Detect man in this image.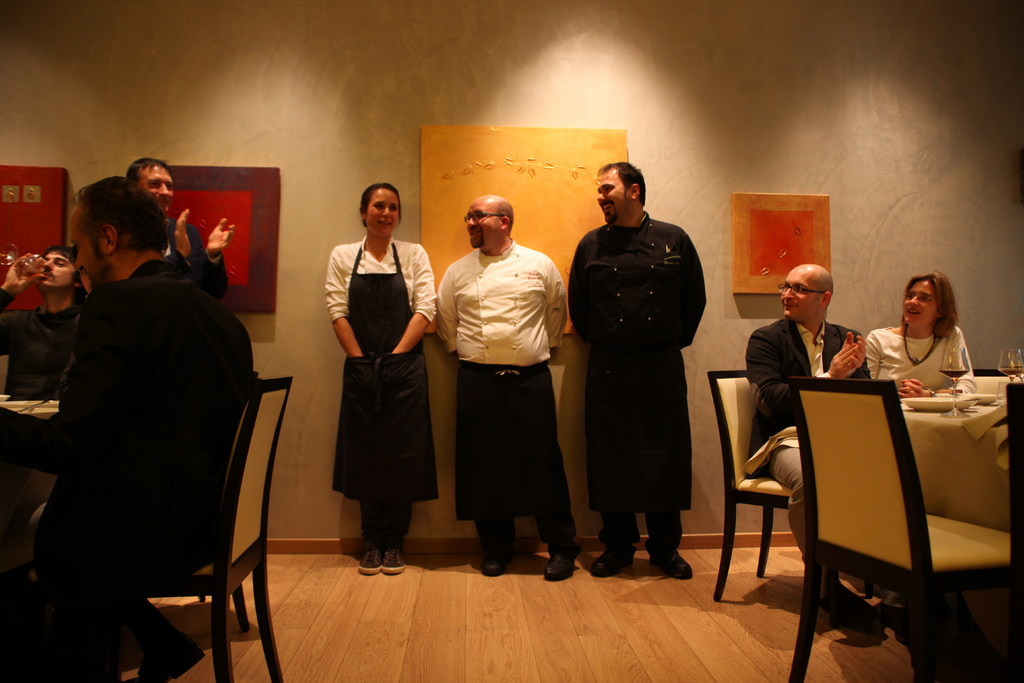
Detection: <bbox>0, 242, 92, 509</bbox>.
